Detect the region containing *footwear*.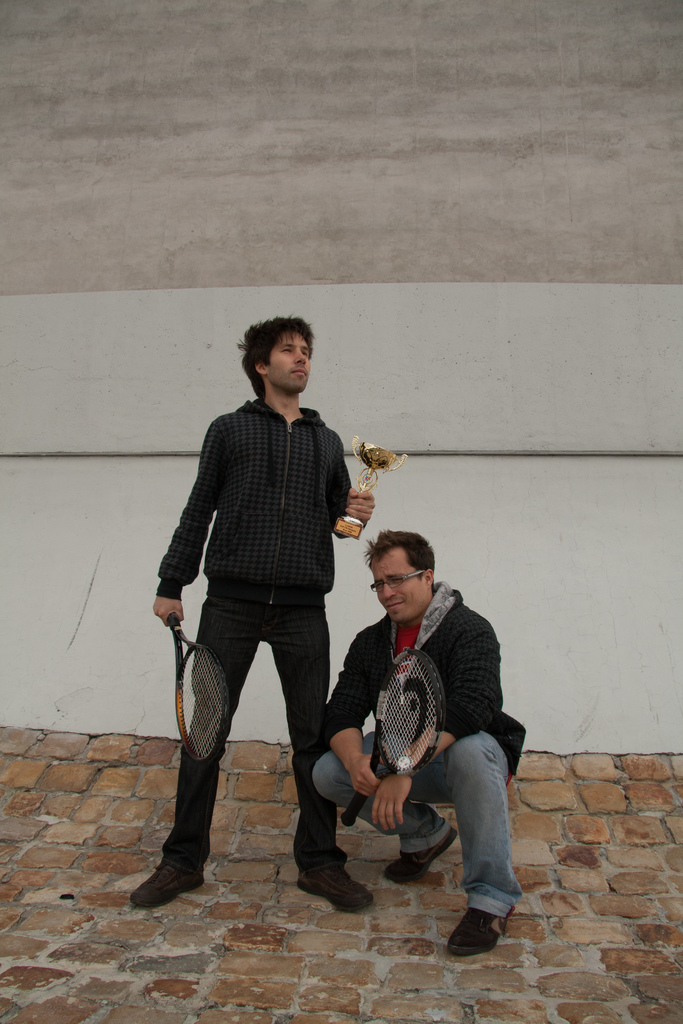
l=134, t=852, r=211, b=908.
